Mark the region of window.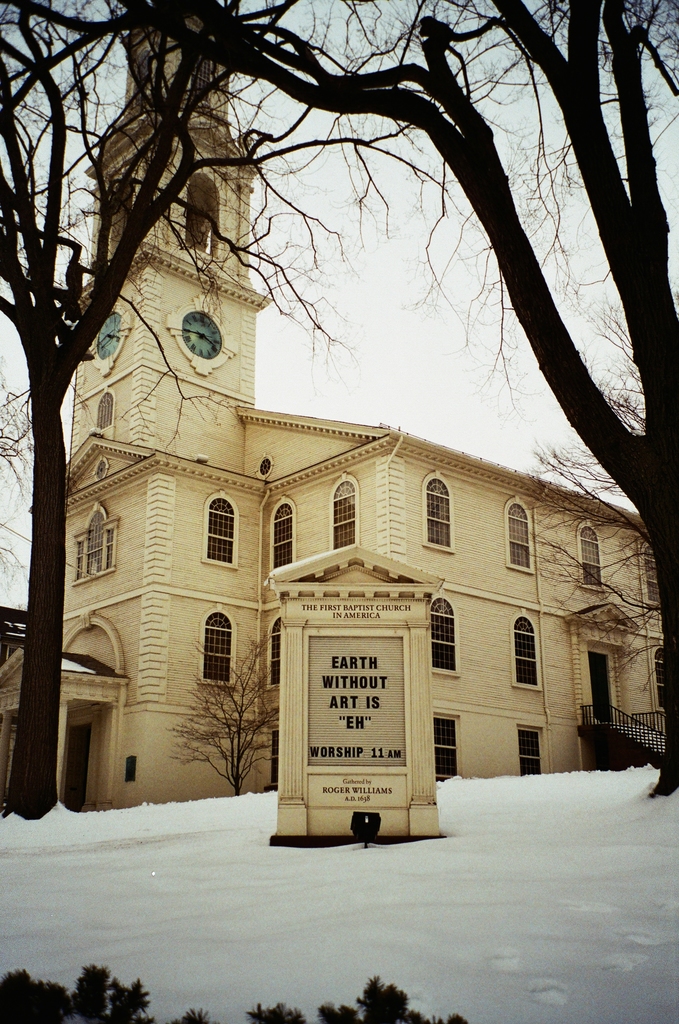
Region: [424, 597, 454, 672].
